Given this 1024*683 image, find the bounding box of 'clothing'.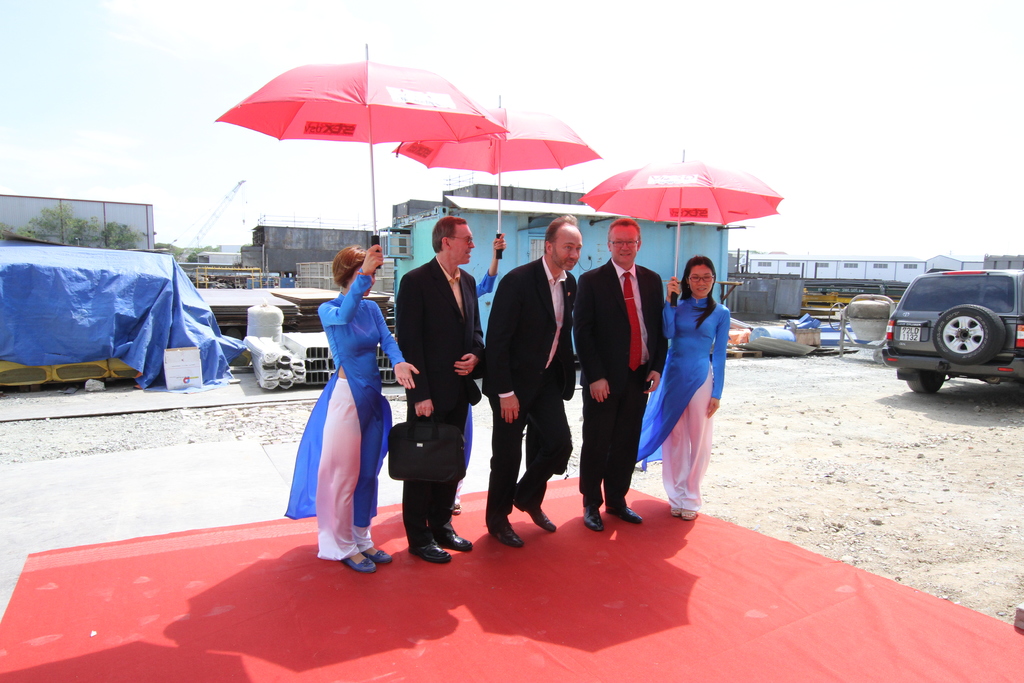
(294, 266, 390, 555).
